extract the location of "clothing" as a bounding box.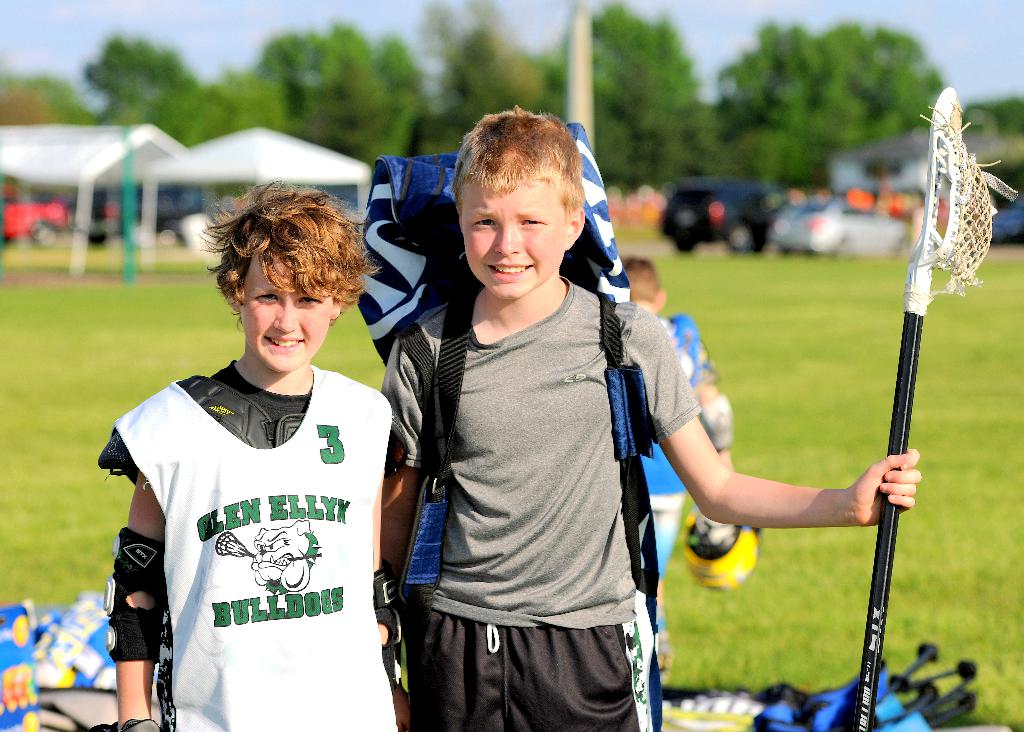
x1=389, y1=285, x2=698, y2=727.
